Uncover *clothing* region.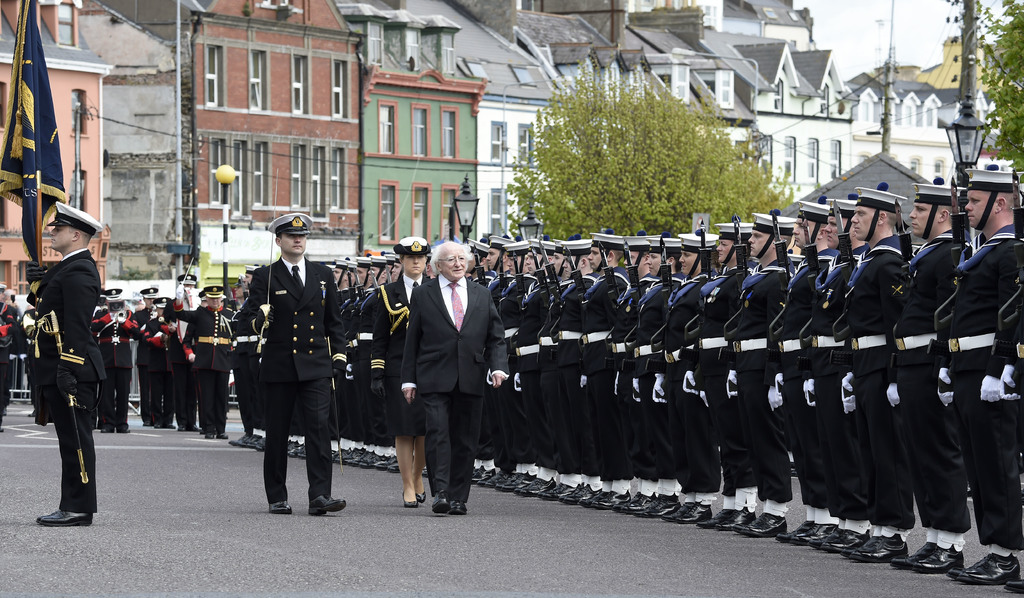
Uncovered: [155, 288, 197, 416].
